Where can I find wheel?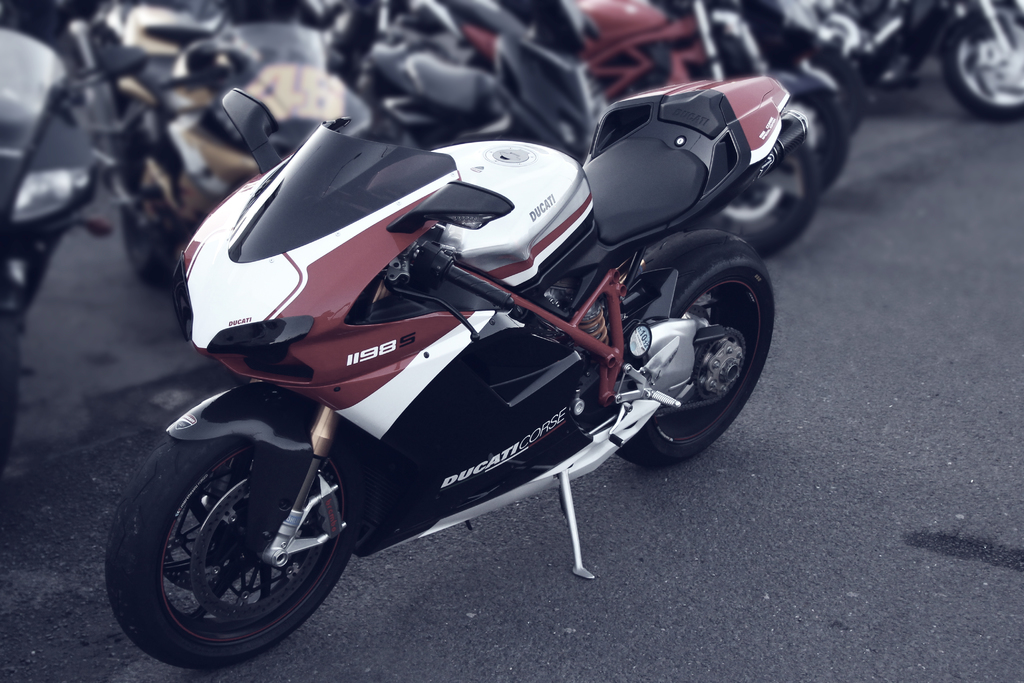
You can find it at {"left": 105, "top": 434, "right": 353, "bottom": 672}.
